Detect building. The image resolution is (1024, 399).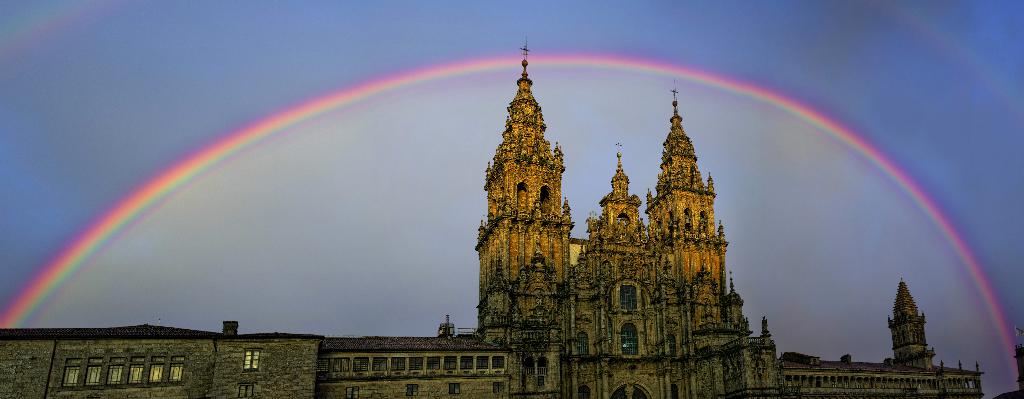
0/38/984/398.
